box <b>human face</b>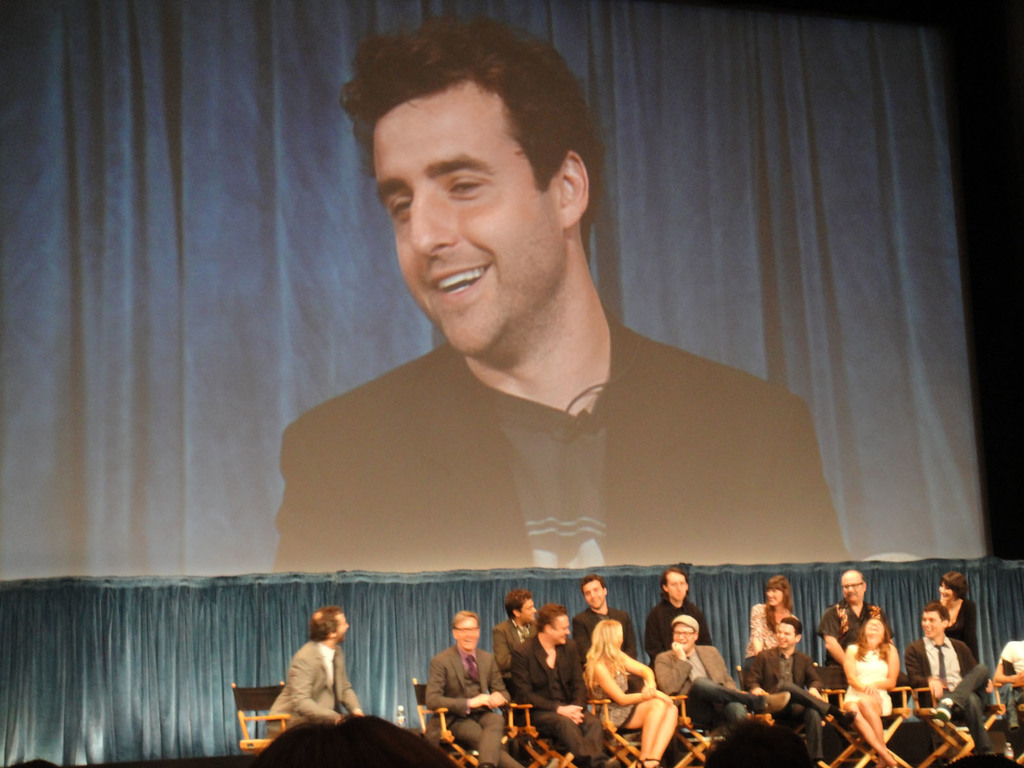
(x1=778, y1=623, x2=793, y2=652)
